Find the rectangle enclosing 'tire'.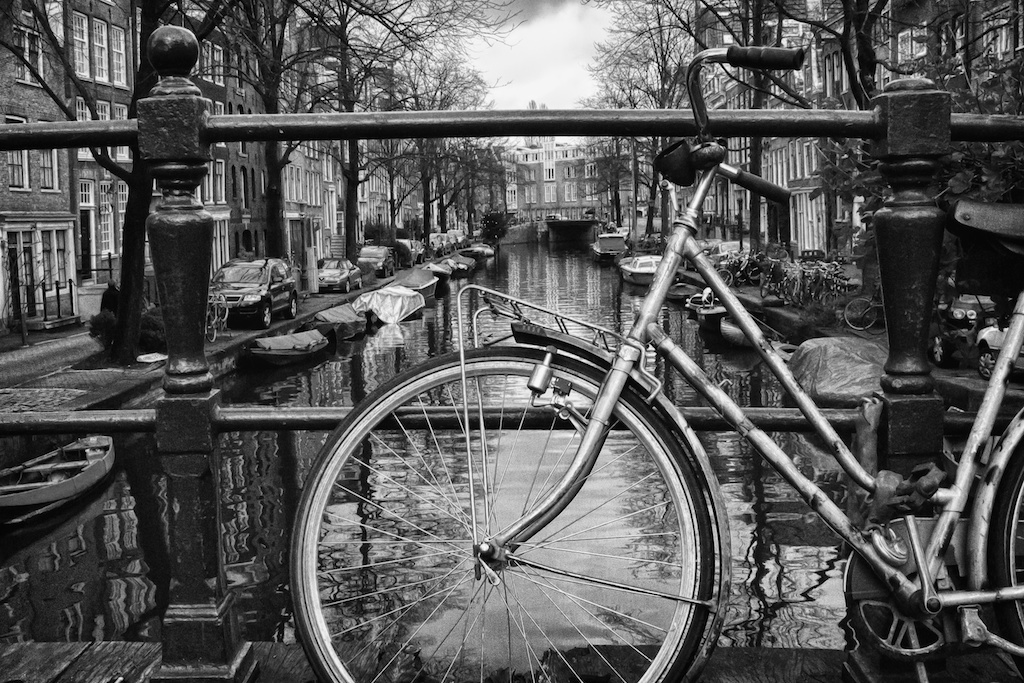
crop(340, 282, 351, 294).
